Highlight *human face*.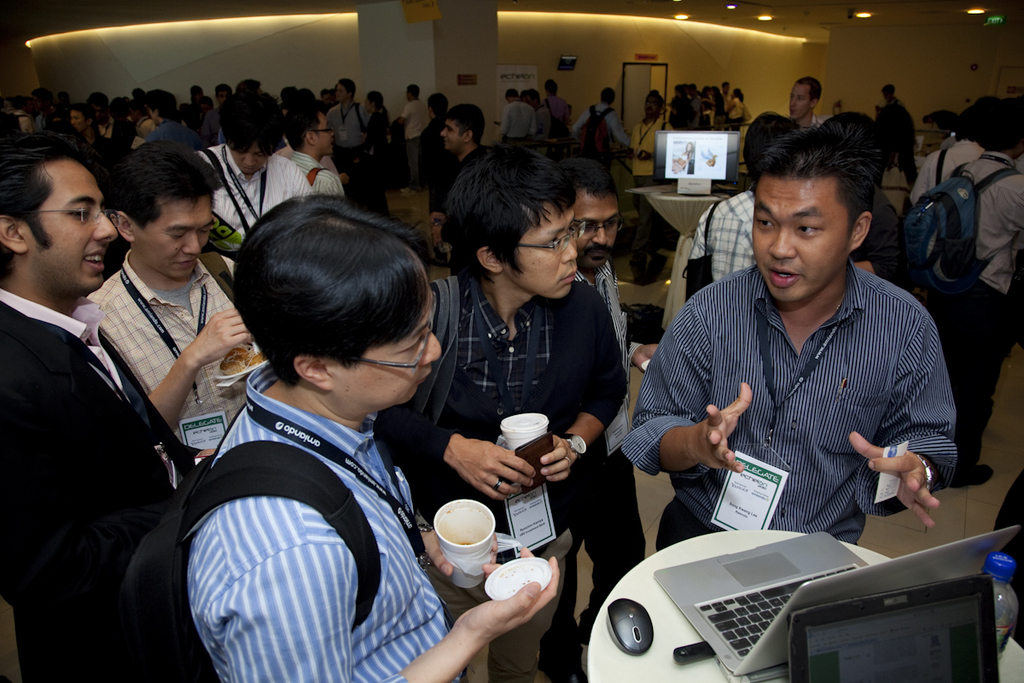
Highlighted region: locate(311, 110, 330, 155).
